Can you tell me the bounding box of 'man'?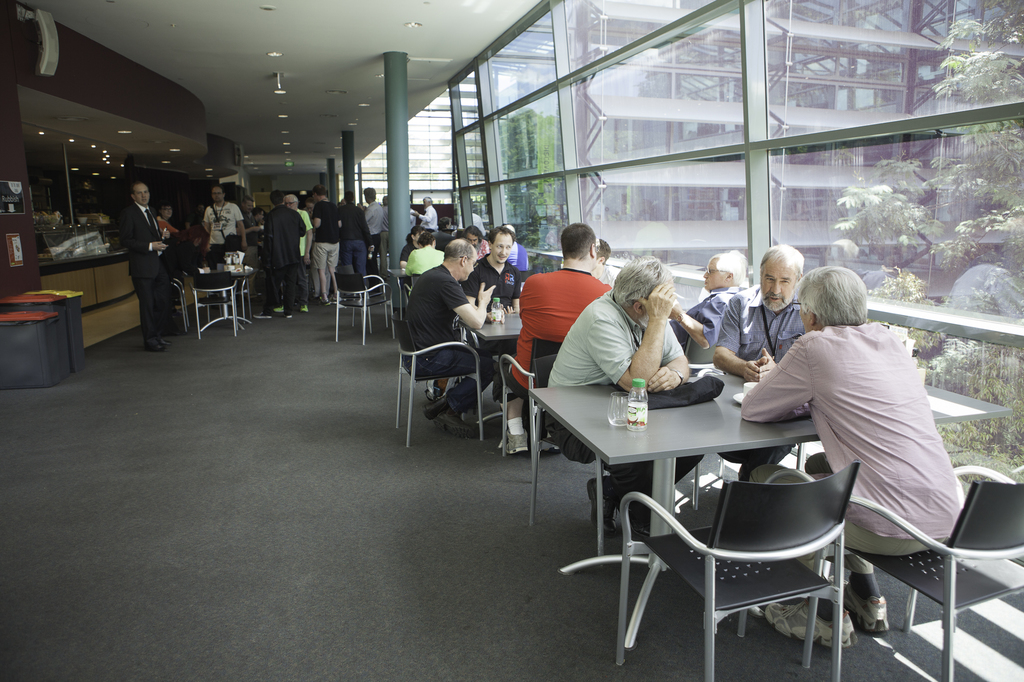
504/221/615/440.
